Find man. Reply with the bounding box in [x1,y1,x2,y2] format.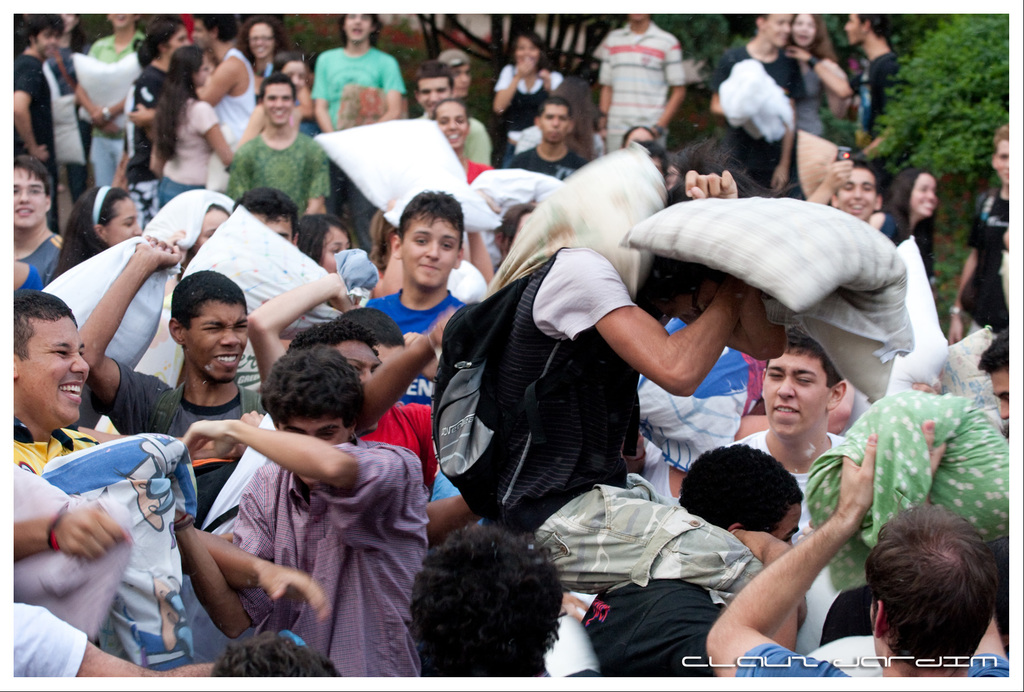
[4,10,72,155].
